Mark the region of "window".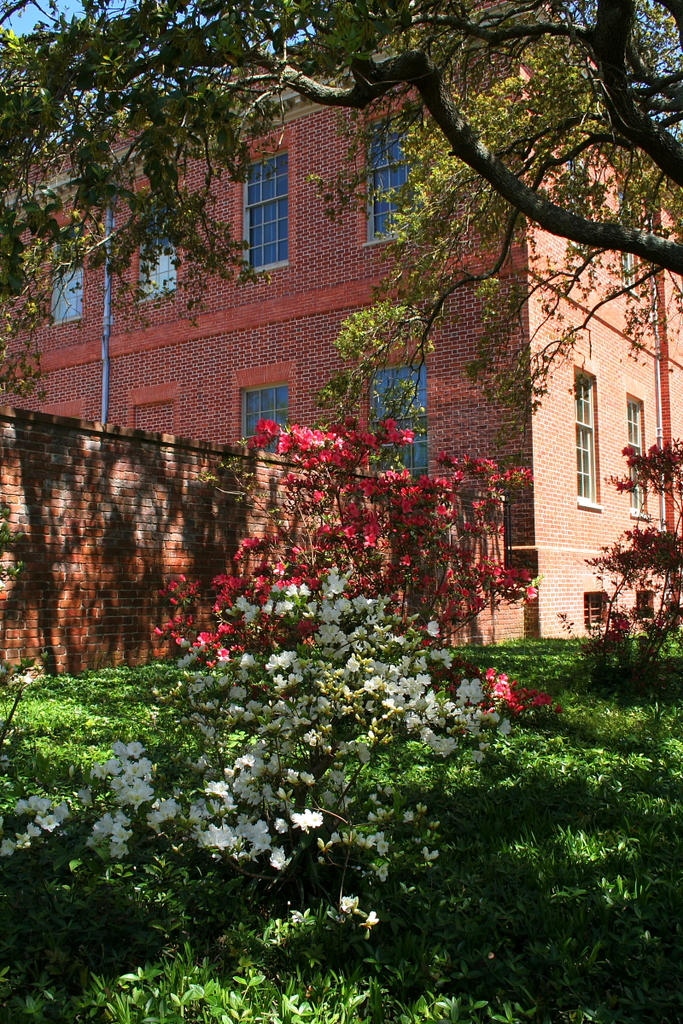
Region: (53, 226, 81, 325).
